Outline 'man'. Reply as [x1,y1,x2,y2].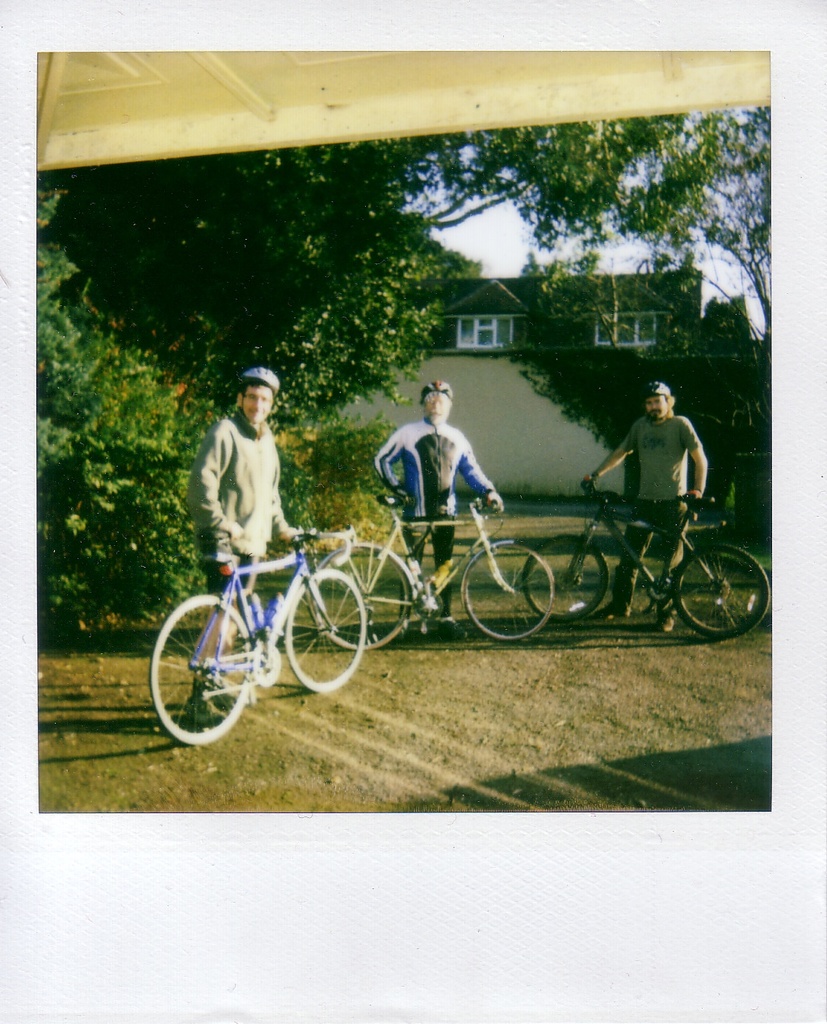
[374,383,507,625].
